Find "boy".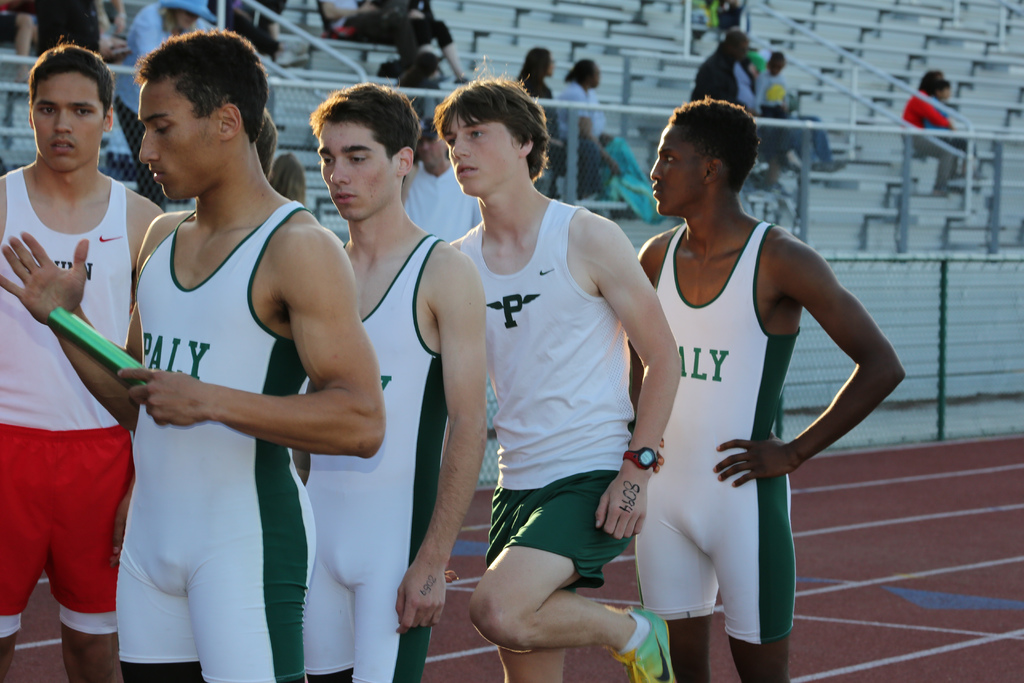
<bbox>0, 42, 161, 682</bbox>.
